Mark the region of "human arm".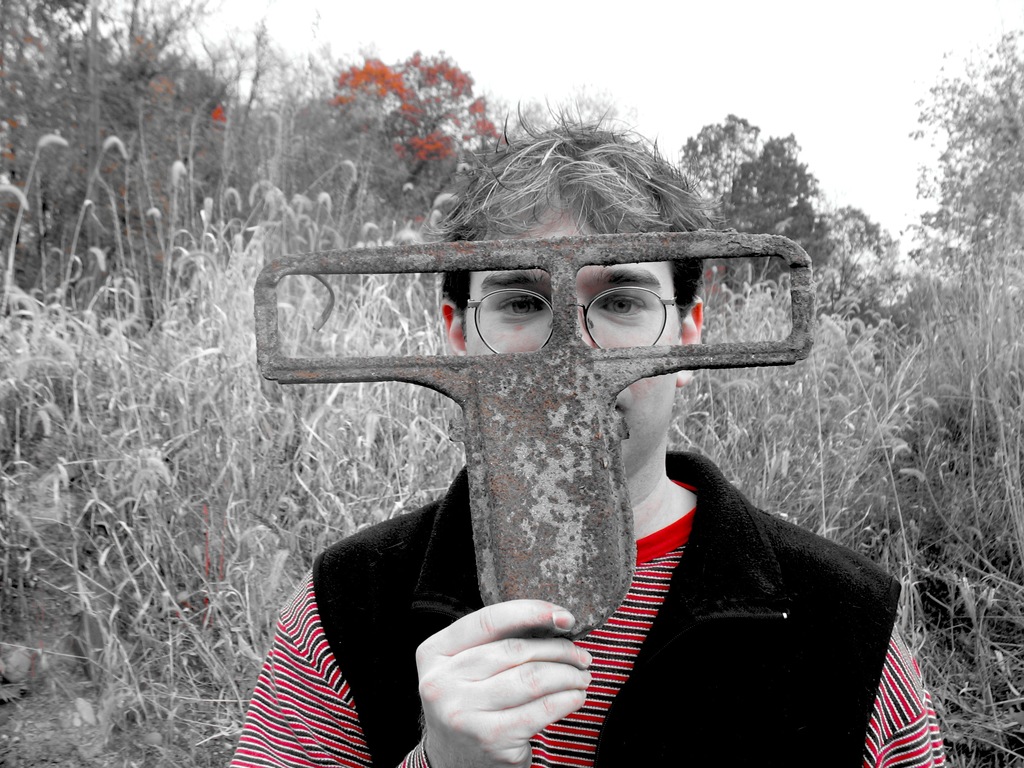
Region: bbox(227, 568, 590, 767).
